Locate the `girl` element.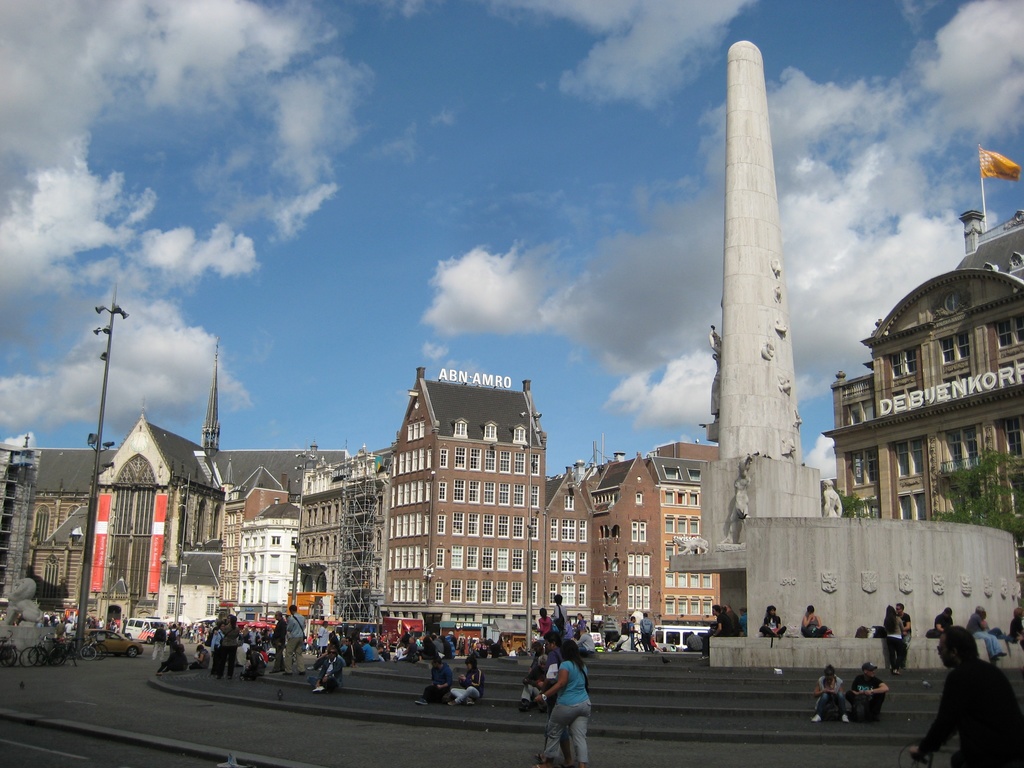
Element bbox: select_region(393, 644, 406, 660).
